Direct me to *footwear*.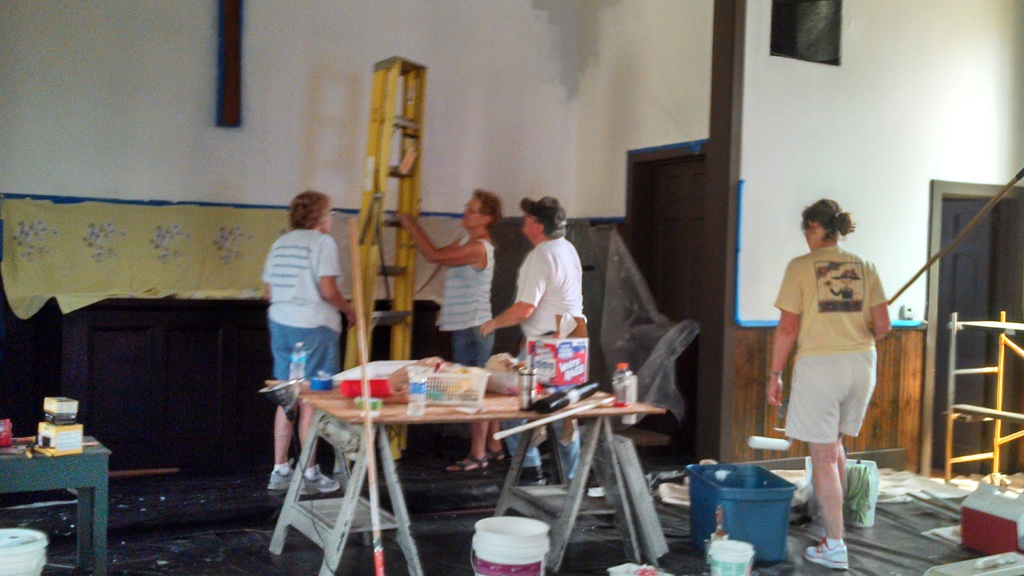
Direction: 266/460/294/492.
